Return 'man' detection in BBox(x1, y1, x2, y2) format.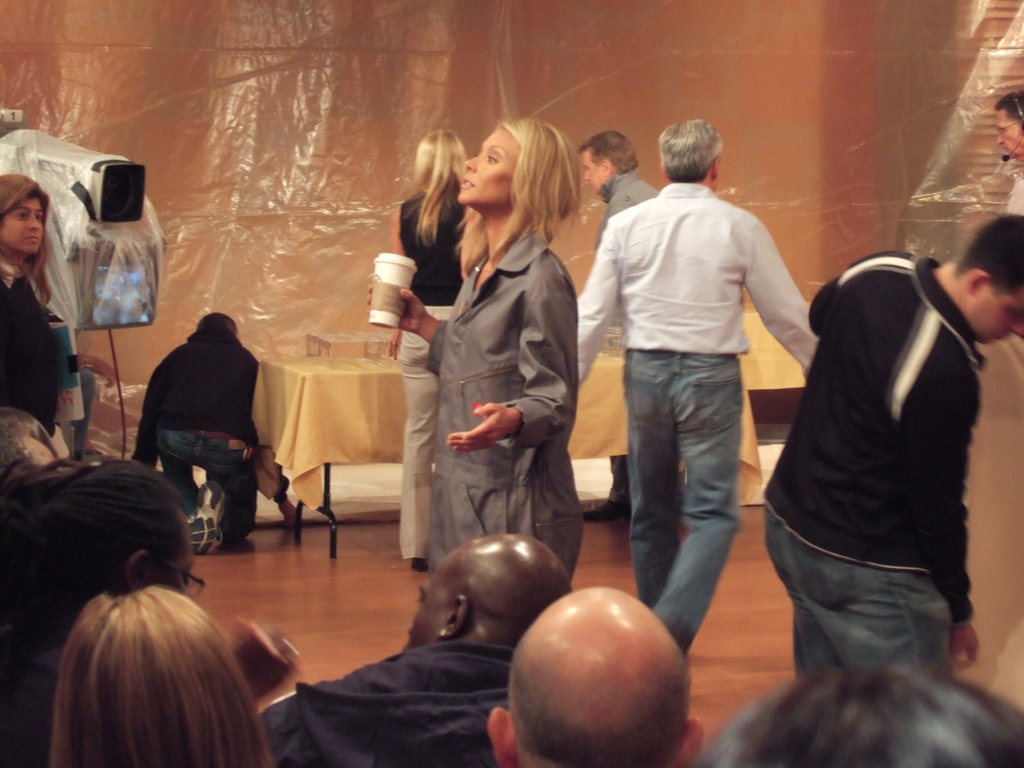
BBox(578, 125, 660, 524).
